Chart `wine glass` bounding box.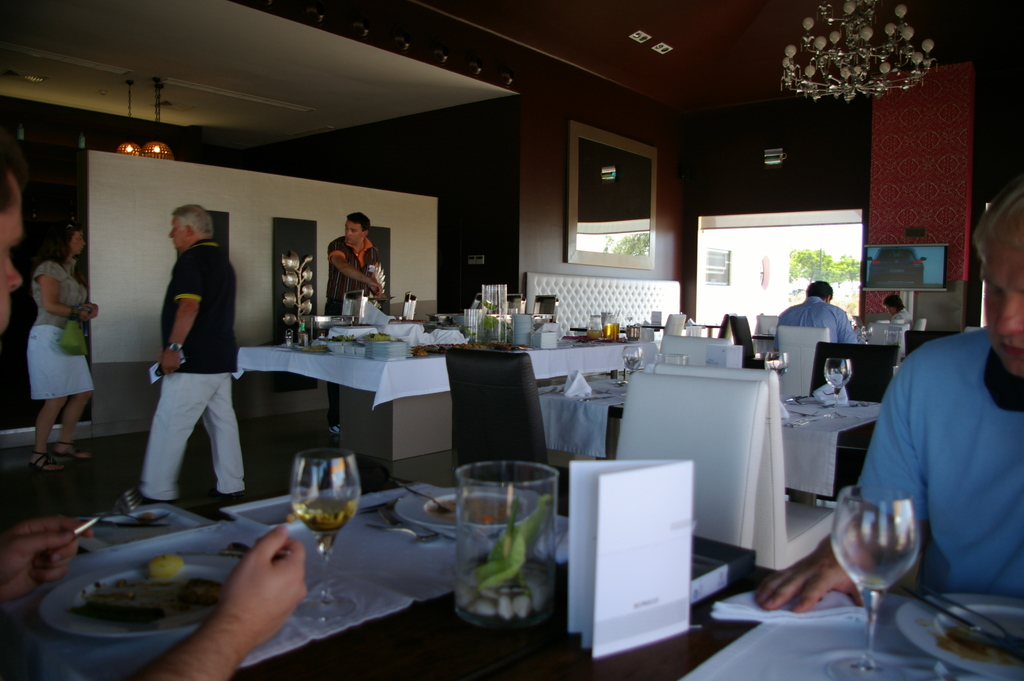
Charted: locate(621, 343, 639, 381).
